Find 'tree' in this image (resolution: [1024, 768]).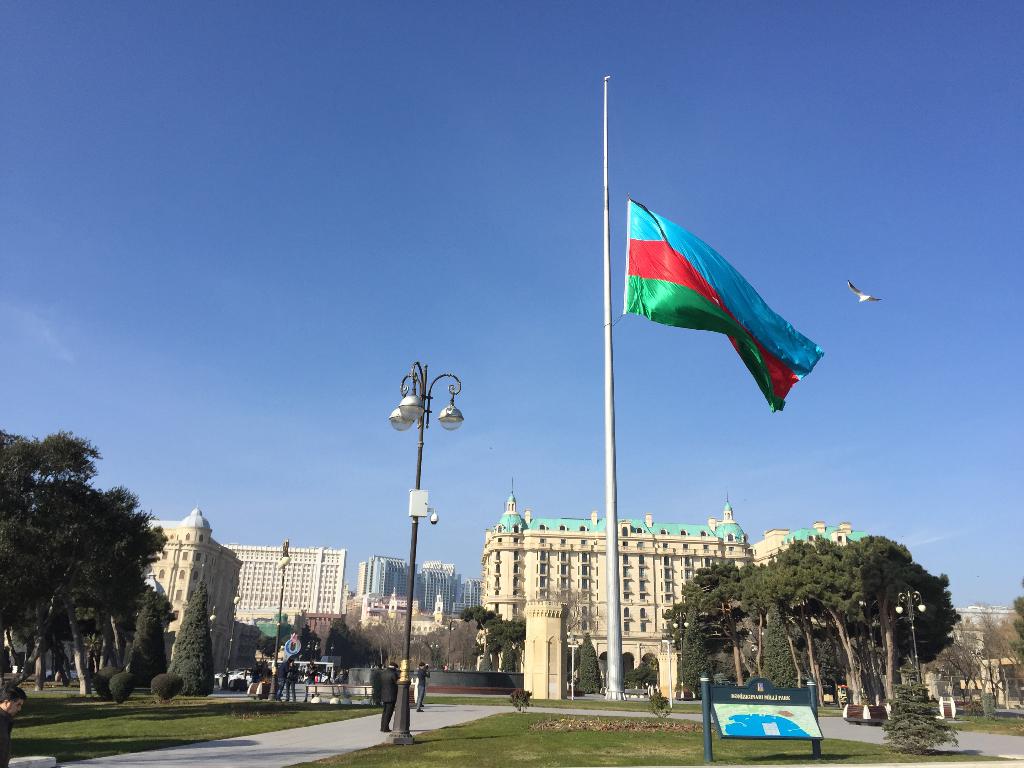
(left=660, top=559, right=755, bottom=702).
